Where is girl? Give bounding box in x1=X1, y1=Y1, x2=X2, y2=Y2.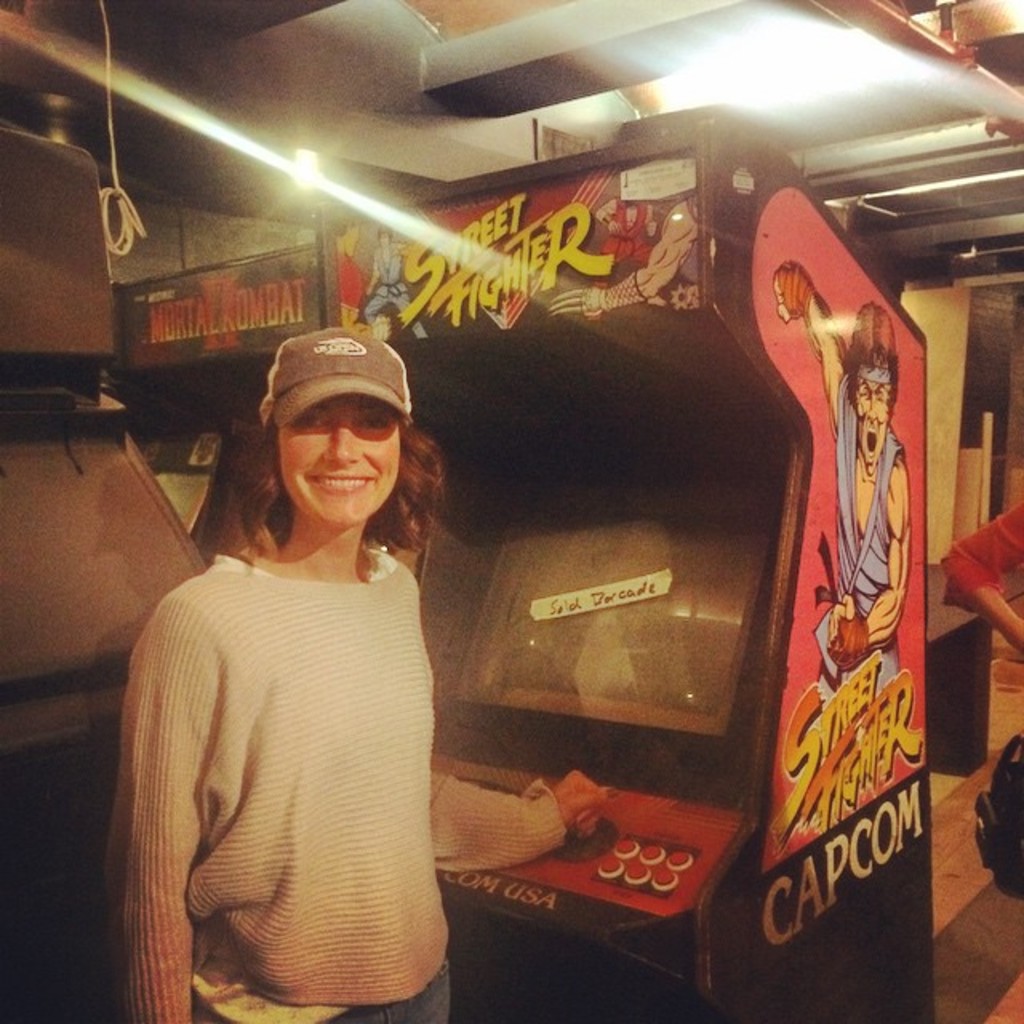
x1=102, y1=323, x2=622, y2=1022.
